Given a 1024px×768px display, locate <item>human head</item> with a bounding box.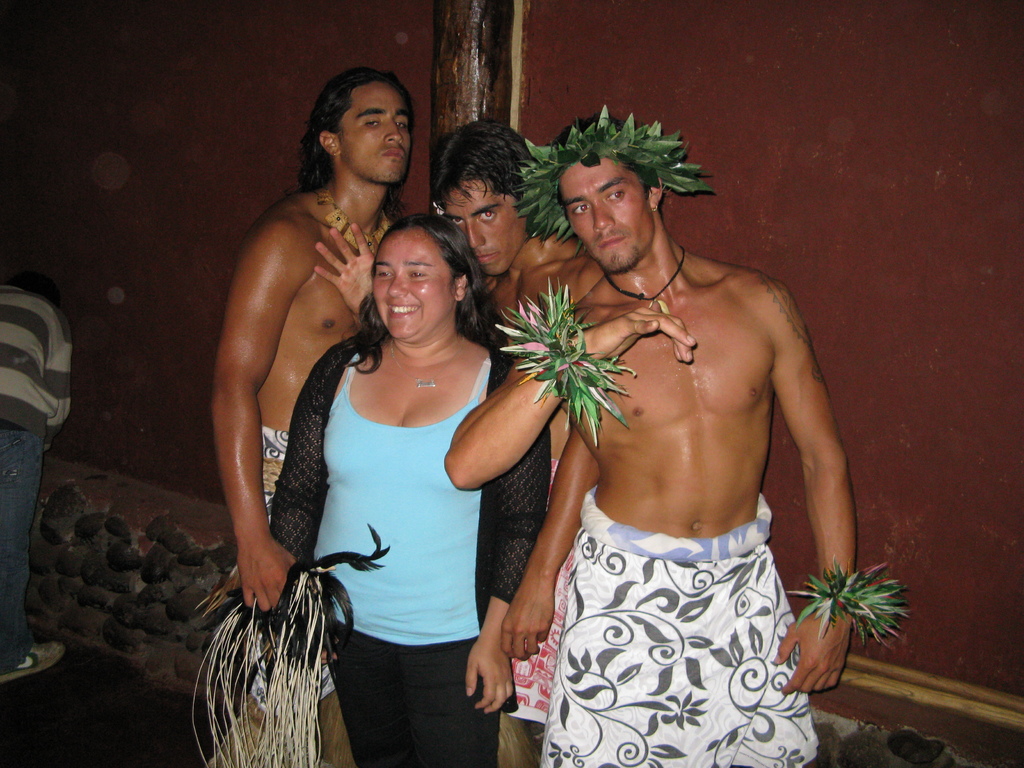
Located: <region>430, 119, 538, 275</region>.
